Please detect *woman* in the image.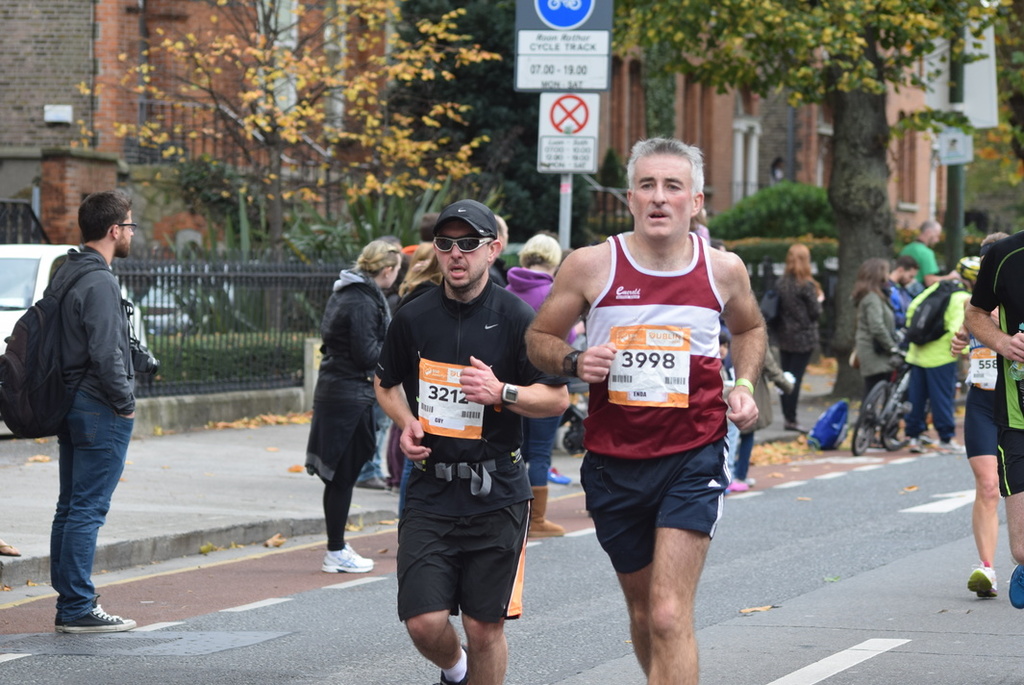
[left=397, top=241, right=450, bottom=533].
